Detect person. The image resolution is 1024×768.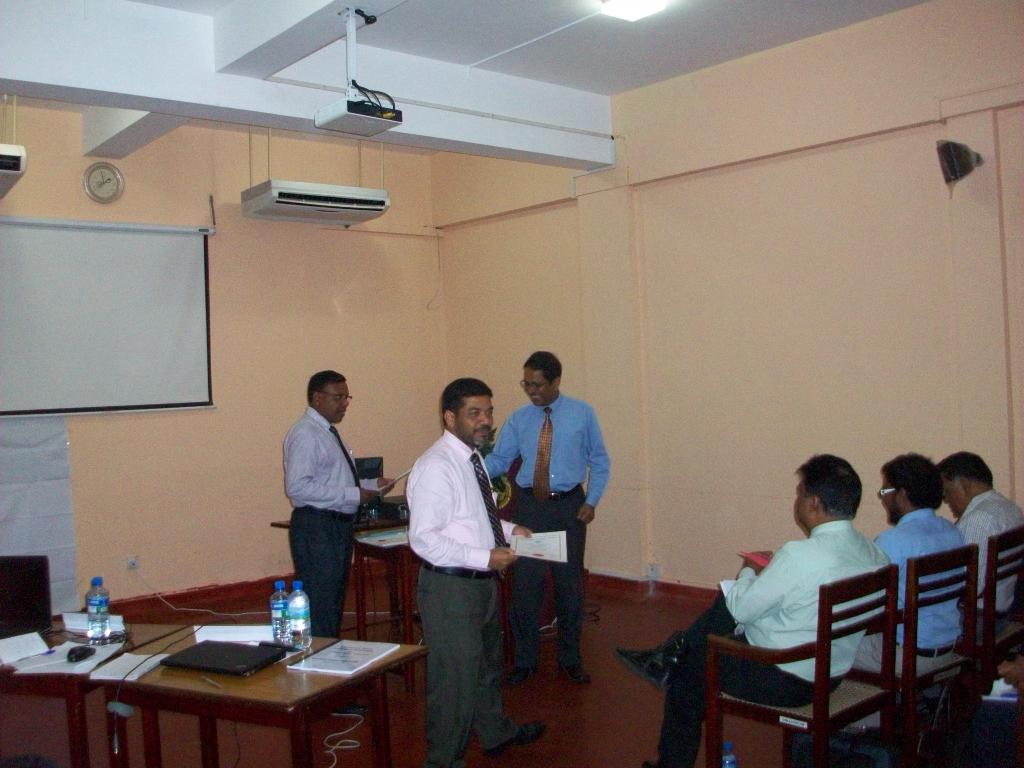
{"x1": 937, "y1": 449, "x2": 1023, "y2": 644}.
